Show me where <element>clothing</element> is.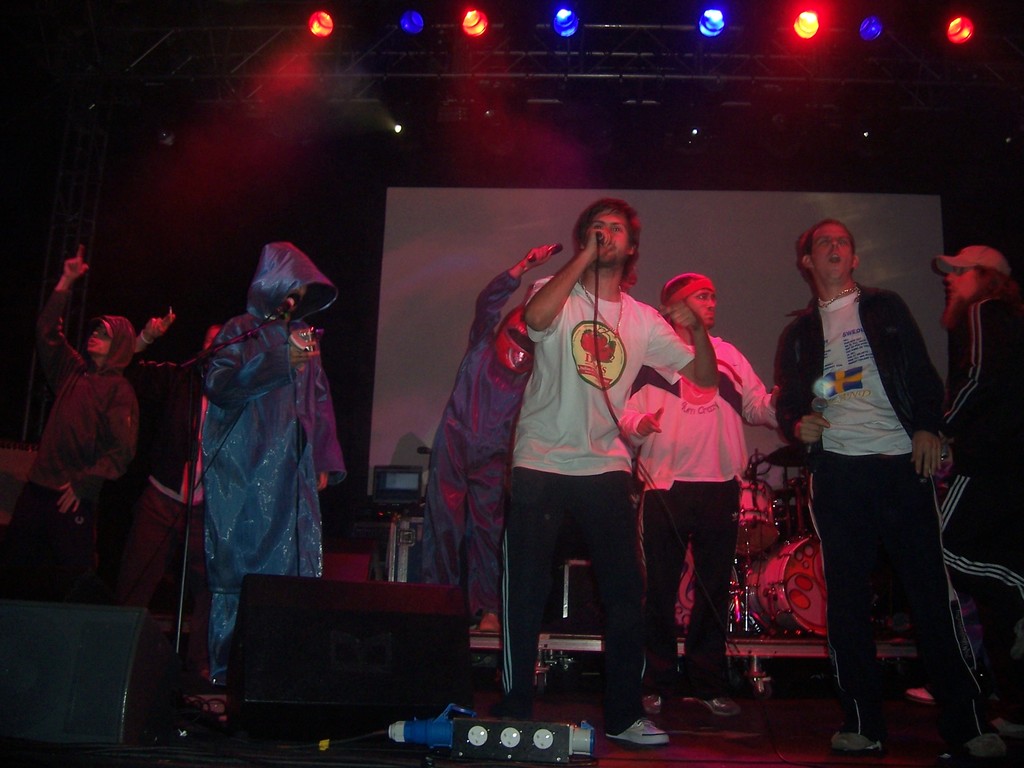
<element>clothing</element> is at <bbox>619, 330, 774, 705</bbox>.
